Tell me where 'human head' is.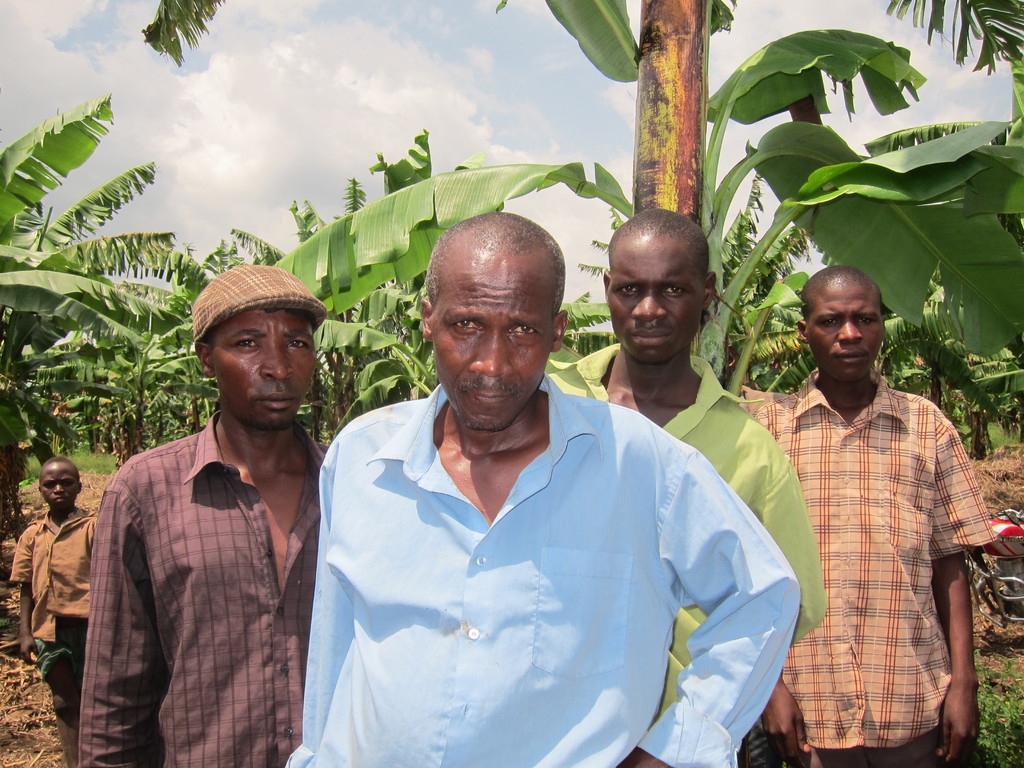
'human head' is at [x1=602, y1=209, x2=713, y2=368].
